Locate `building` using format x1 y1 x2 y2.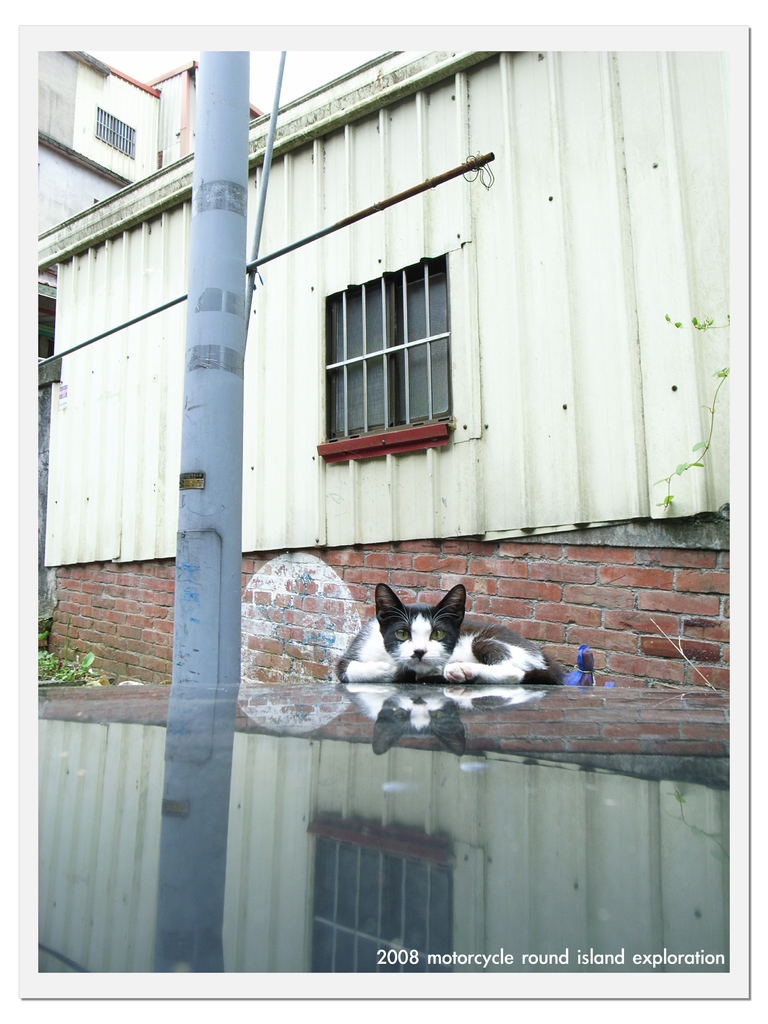
33 42 735 698.
